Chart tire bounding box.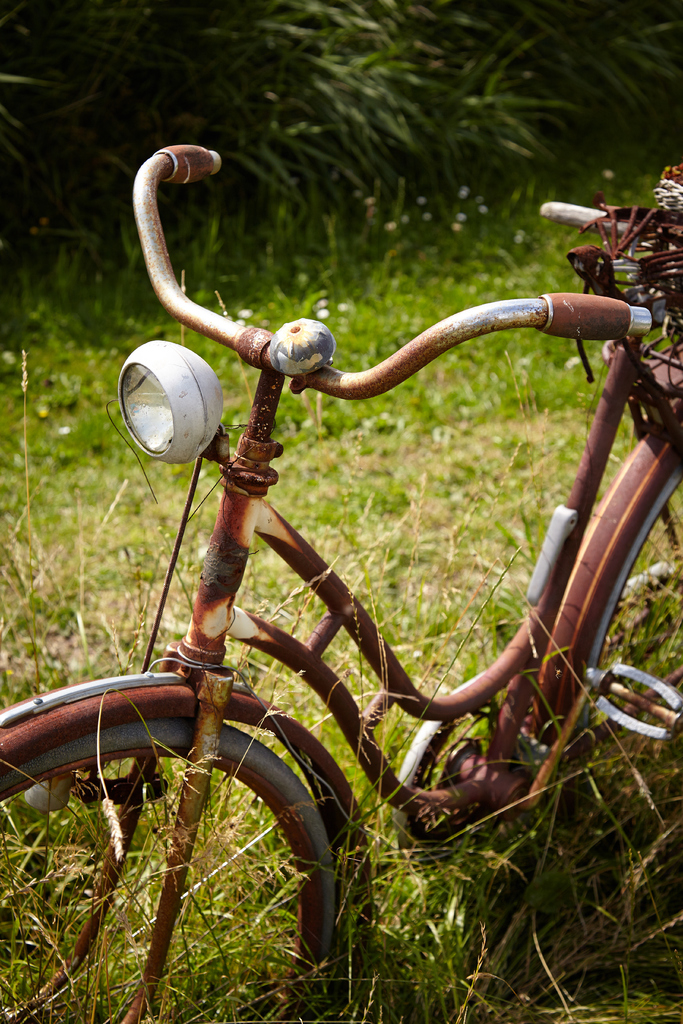
Charted: bbox(28, 707, 364, 986).
